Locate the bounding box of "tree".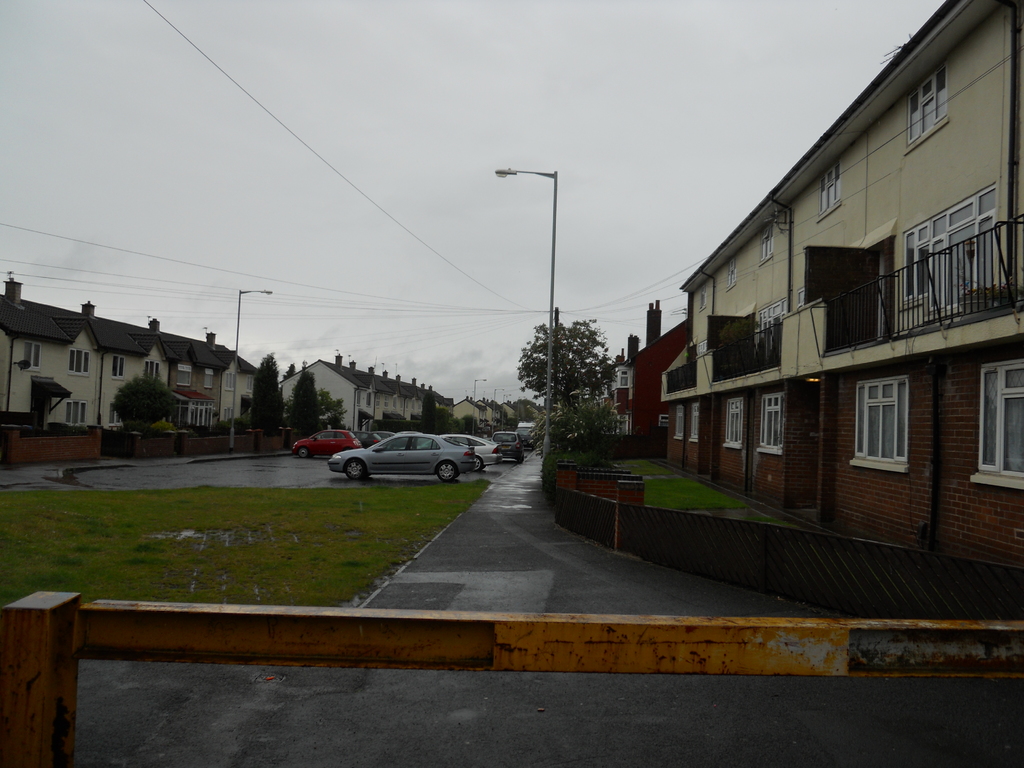
Bounding box: <bbox>463, 414, 479, 431</bbox>.
